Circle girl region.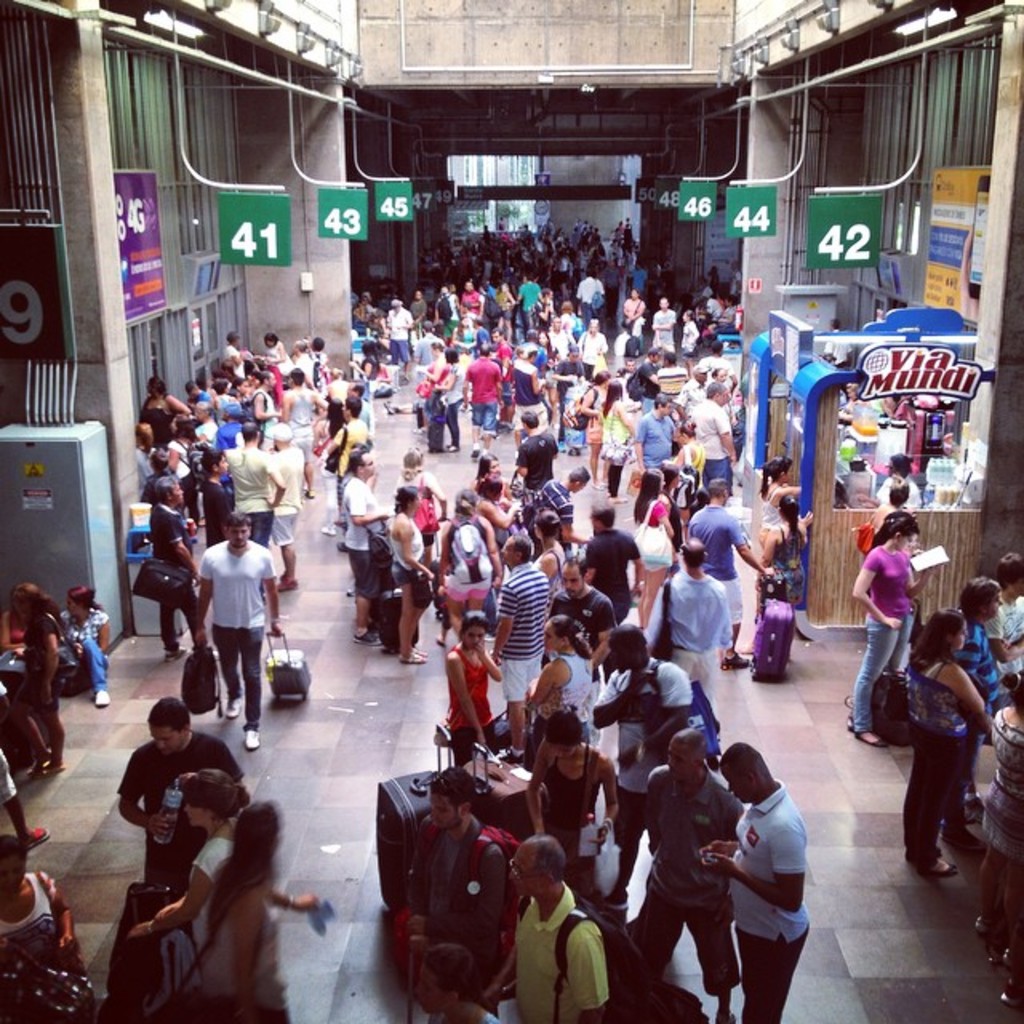
Region: bbox(762, 491, 813, 611).
